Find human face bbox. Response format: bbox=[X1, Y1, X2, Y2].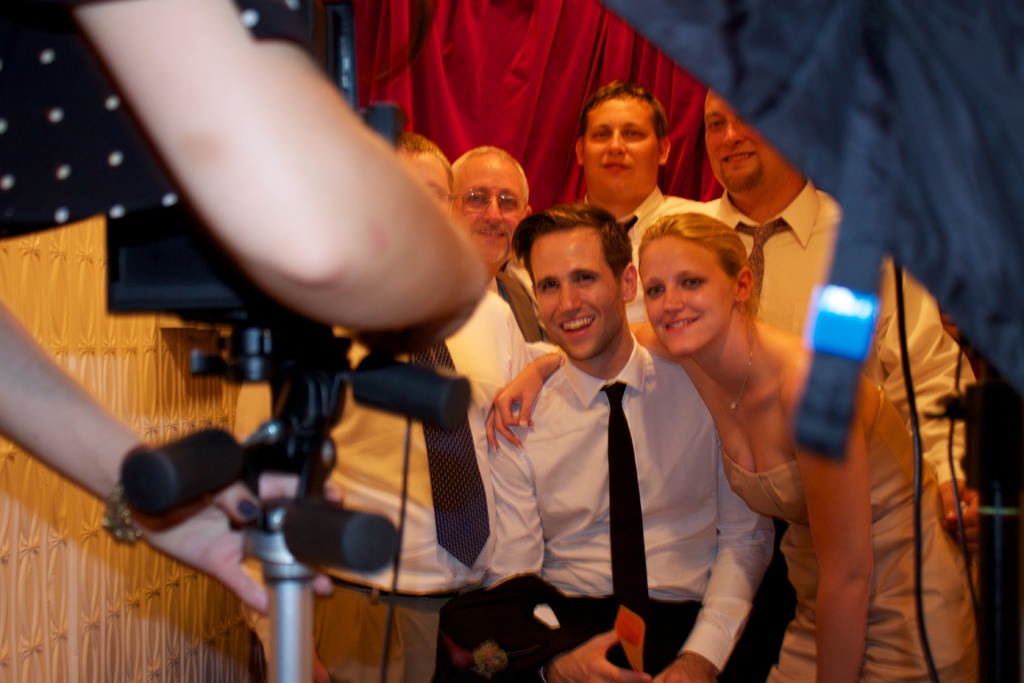
bbox=[703, 80, 796, 190].
